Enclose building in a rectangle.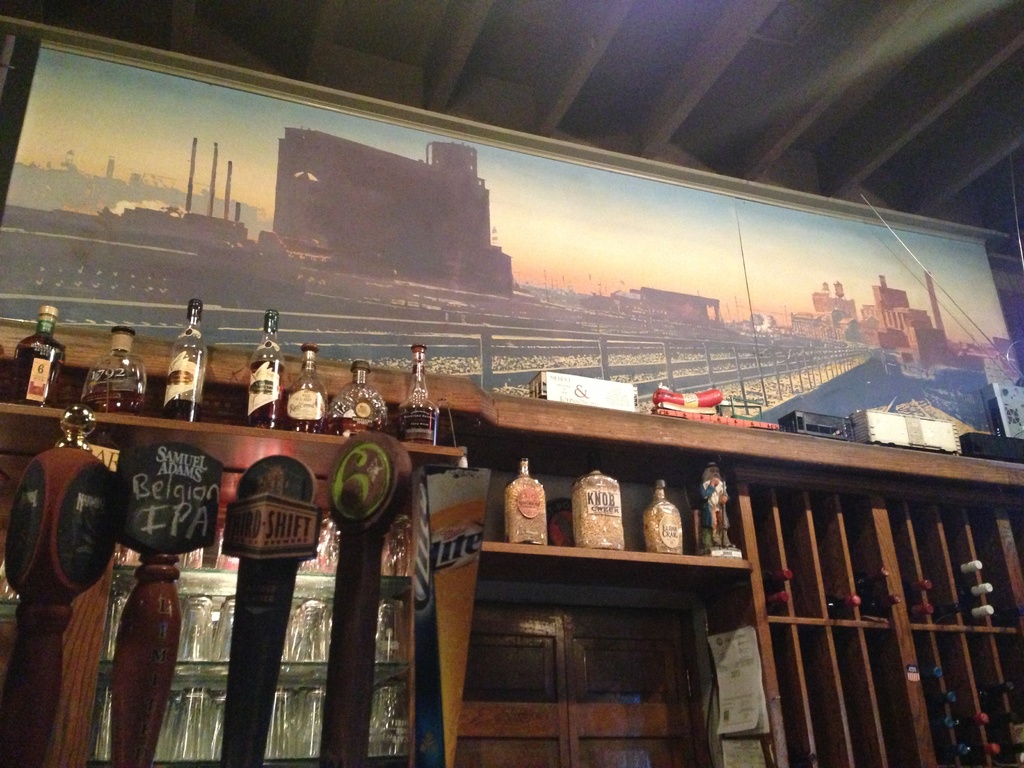
locate(271, 121, 517, 301).
